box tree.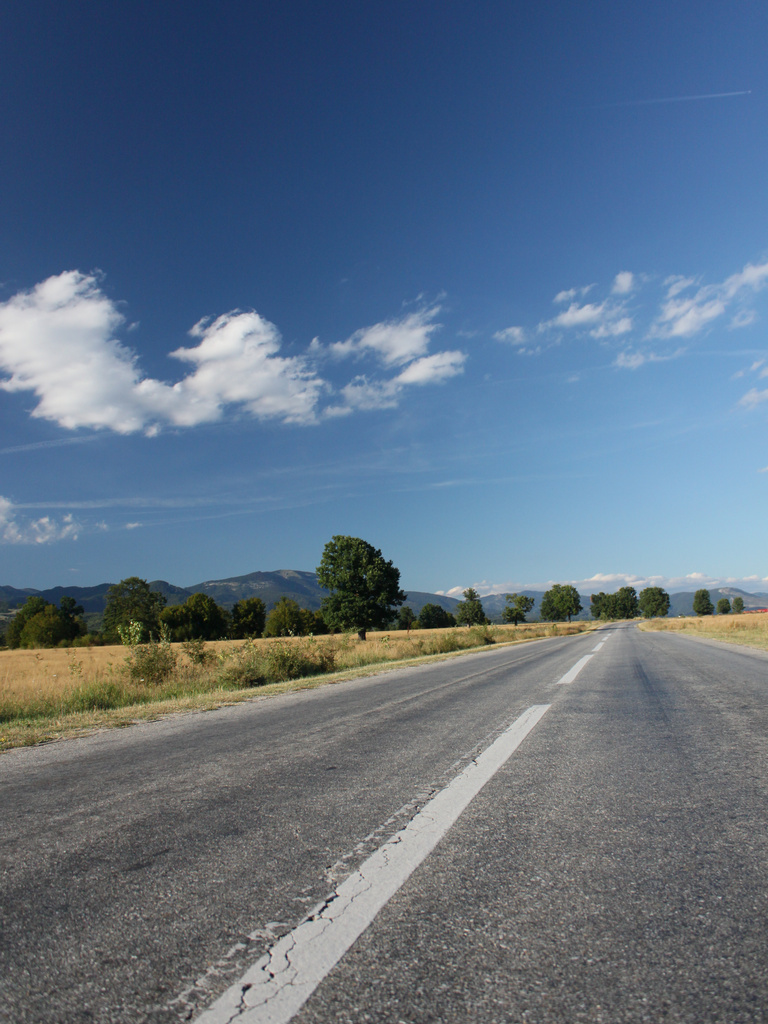
rect(687, 591, 715, 618).
